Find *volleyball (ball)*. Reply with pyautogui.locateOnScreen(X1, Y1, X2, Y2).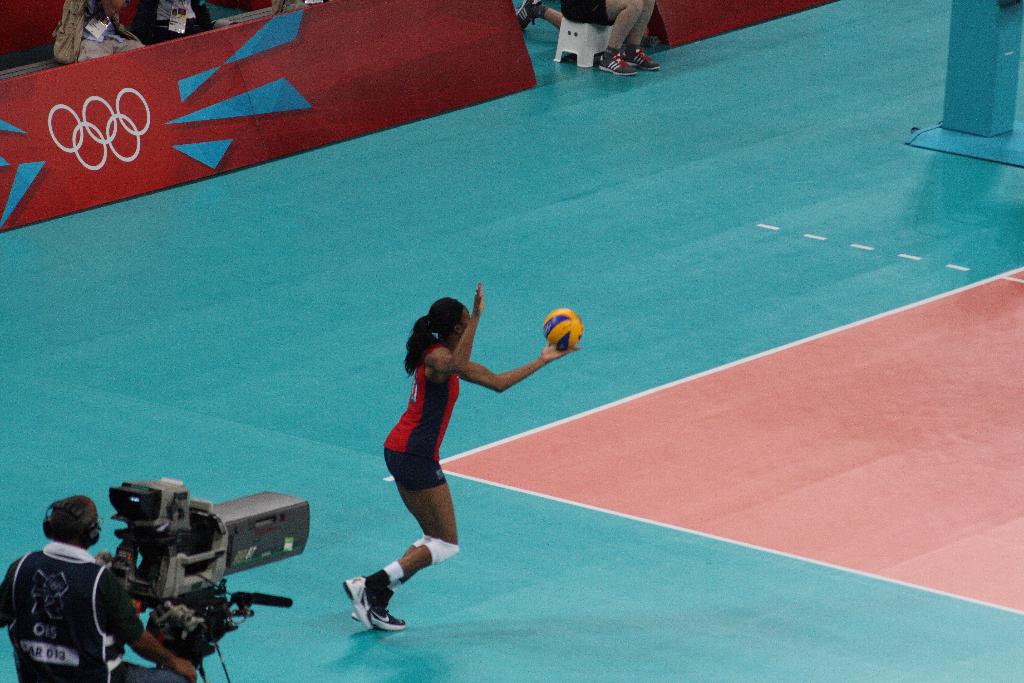
pyautogui.locateOnScreen(542, 300, 584, 350).
